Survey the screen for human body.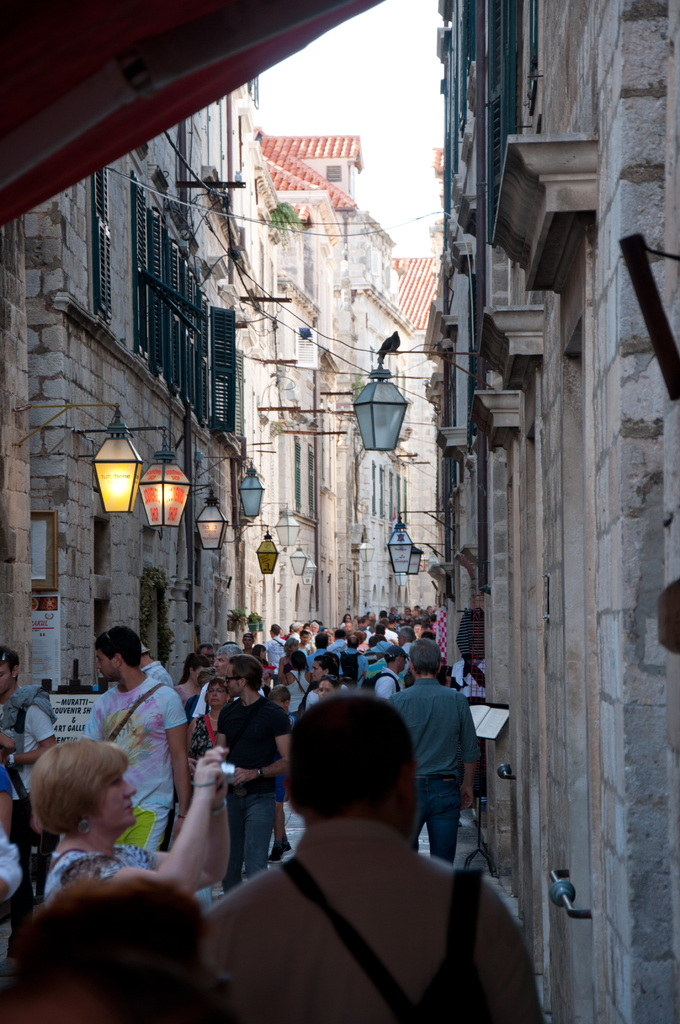
Survey found: {"x1": 49, "y1": 826, "x2": 127, "y2": 886}.
